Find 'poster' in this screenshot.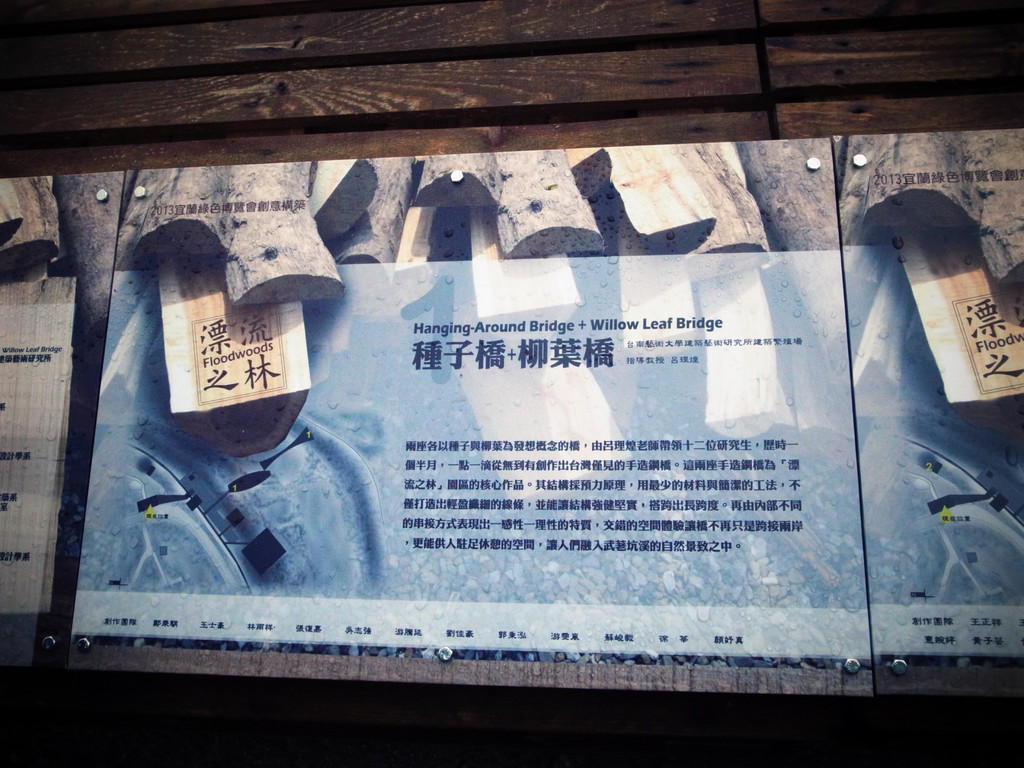
The bounding box for 'poster' is 830/130/1023/696.
